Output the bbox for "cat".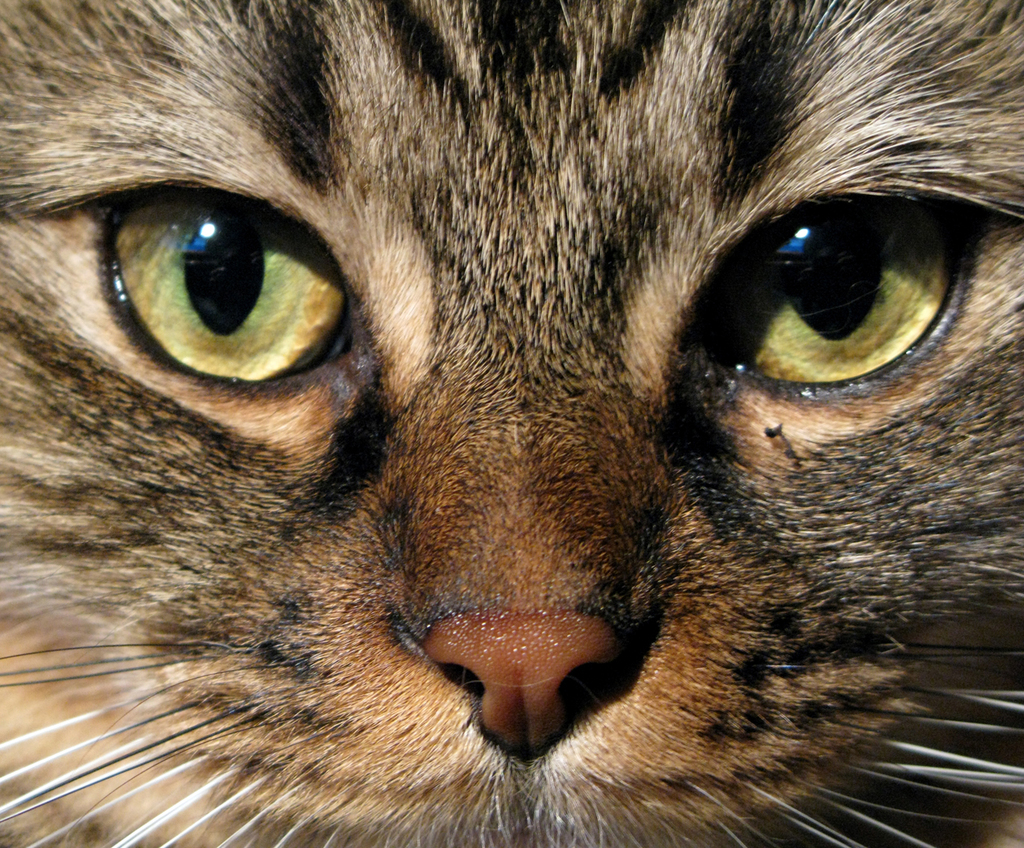
Rect(0, 0, 1023, 847).
